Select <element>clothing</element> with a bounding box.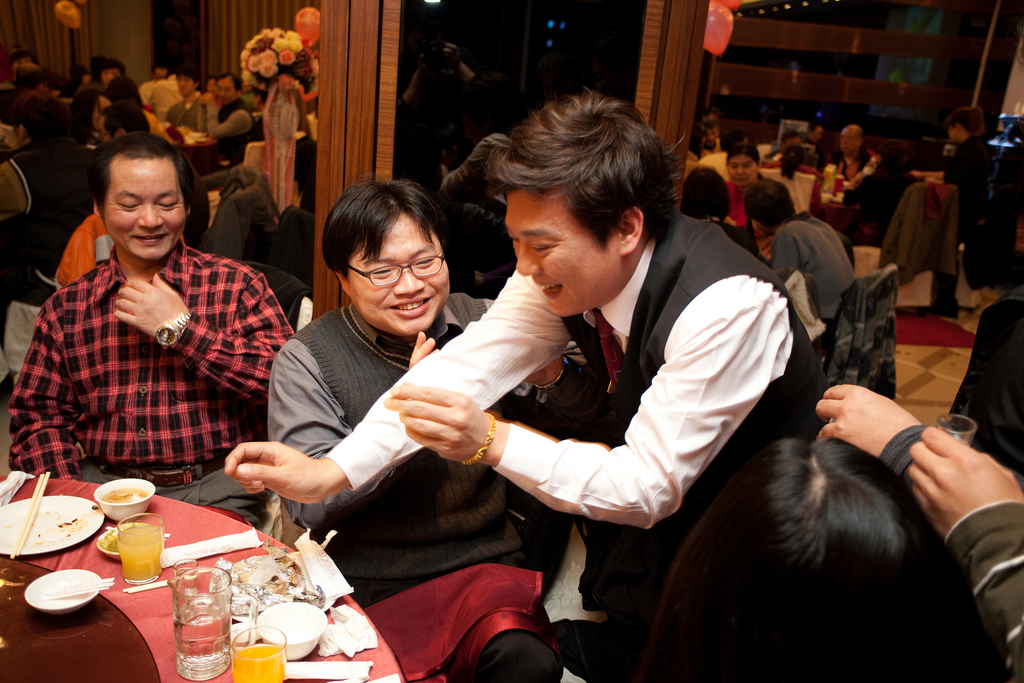
select_region(764, 210, 862, 393).
